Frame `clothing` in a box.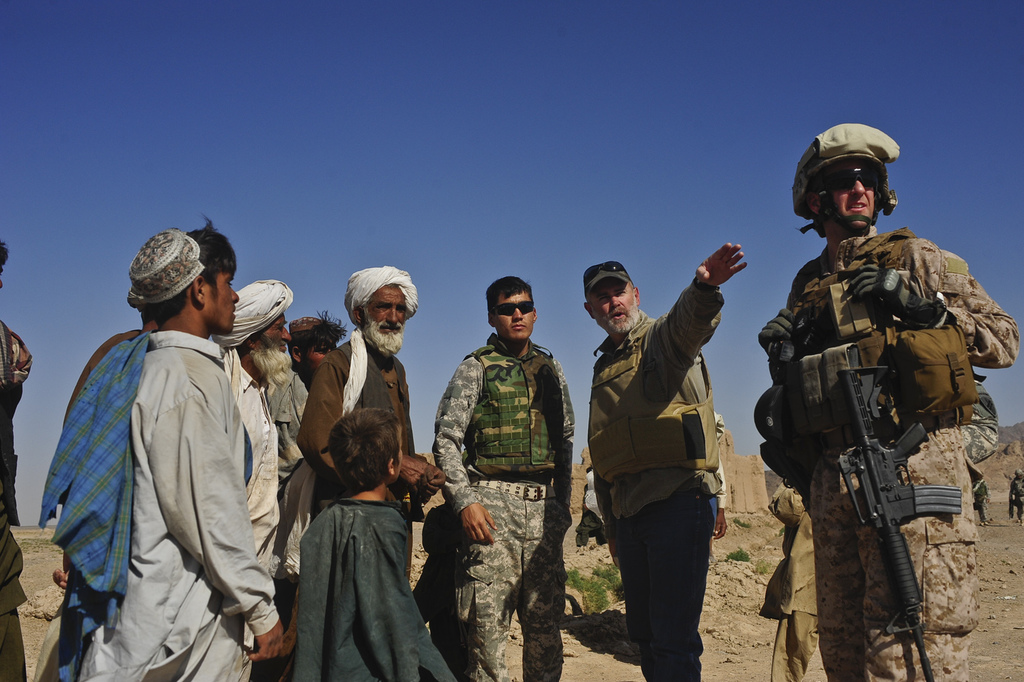
pyautogui.locateOnScreen(968, 475, 993, 528).
